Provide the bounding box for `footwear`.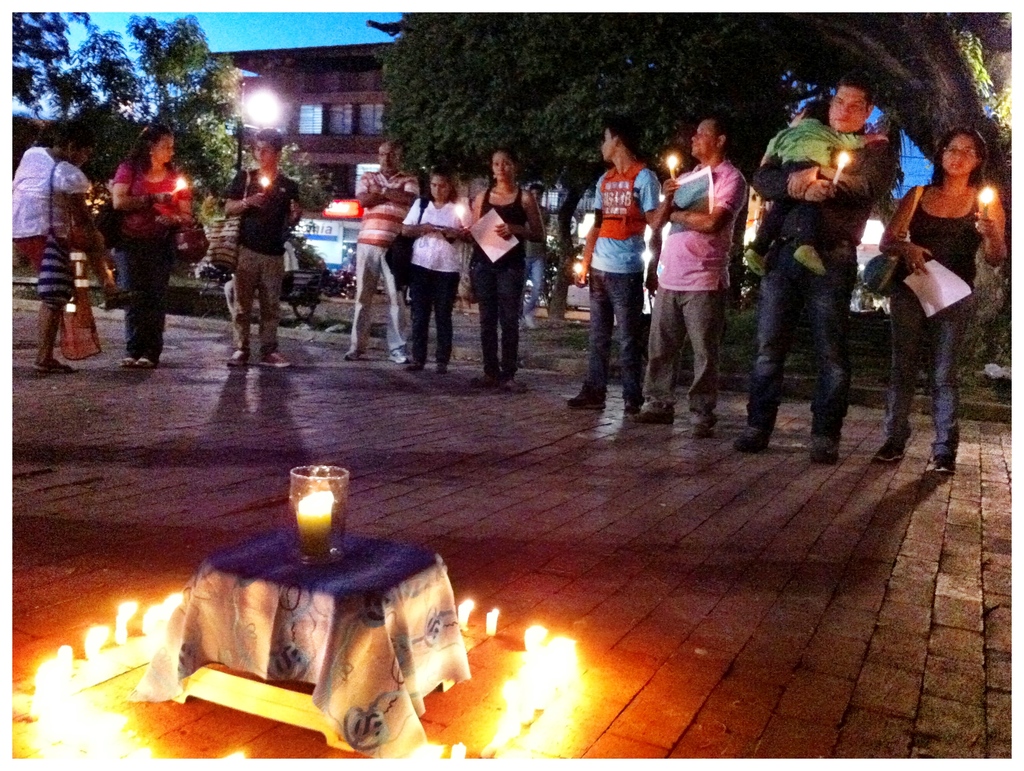
select_region(565, 384, 616, 412).
